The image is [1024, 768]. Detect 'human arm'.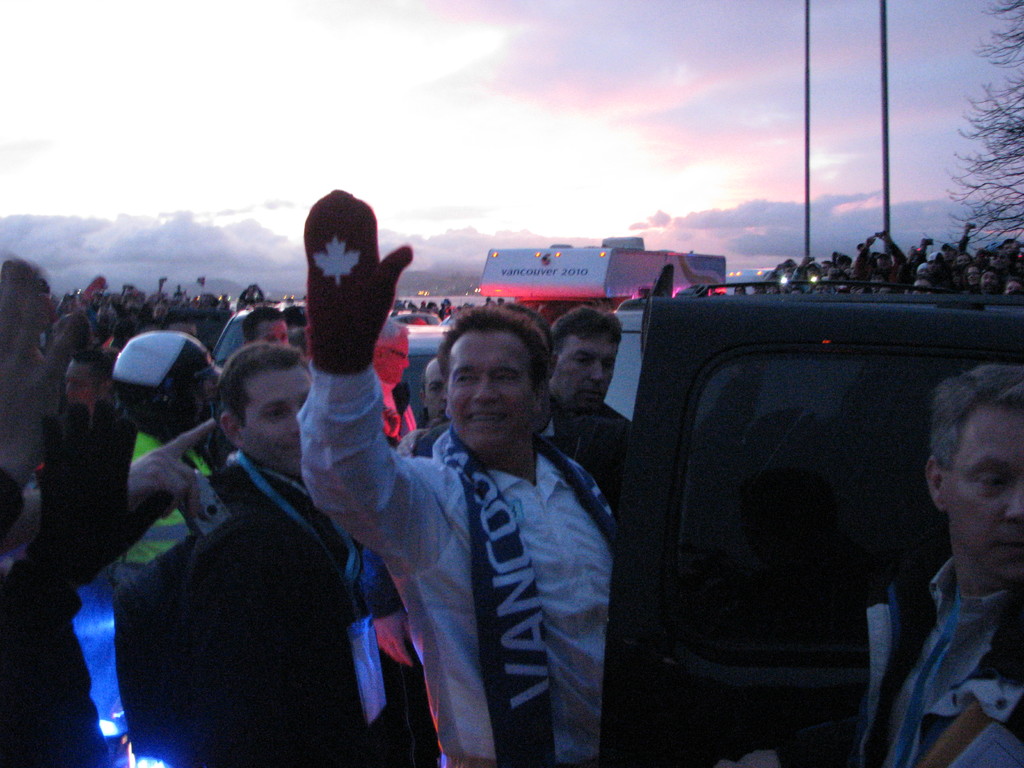
Detection: x1=360 y1=547 x2=421 y2=669.
